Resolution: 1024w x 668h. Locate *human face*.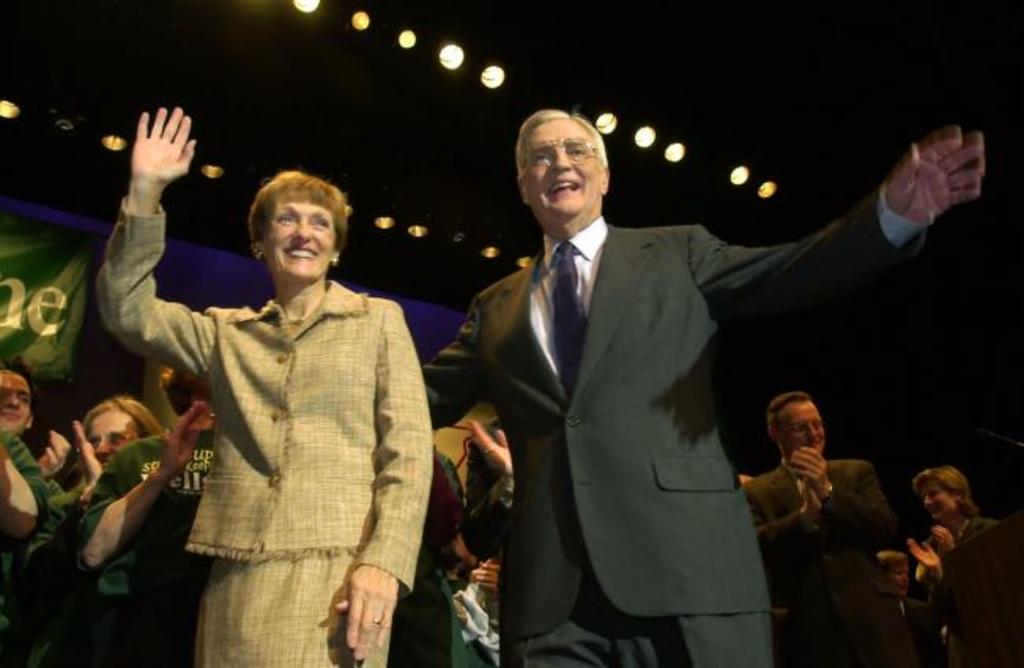
<bbox>87, 405, 148, 473</bbox>.
